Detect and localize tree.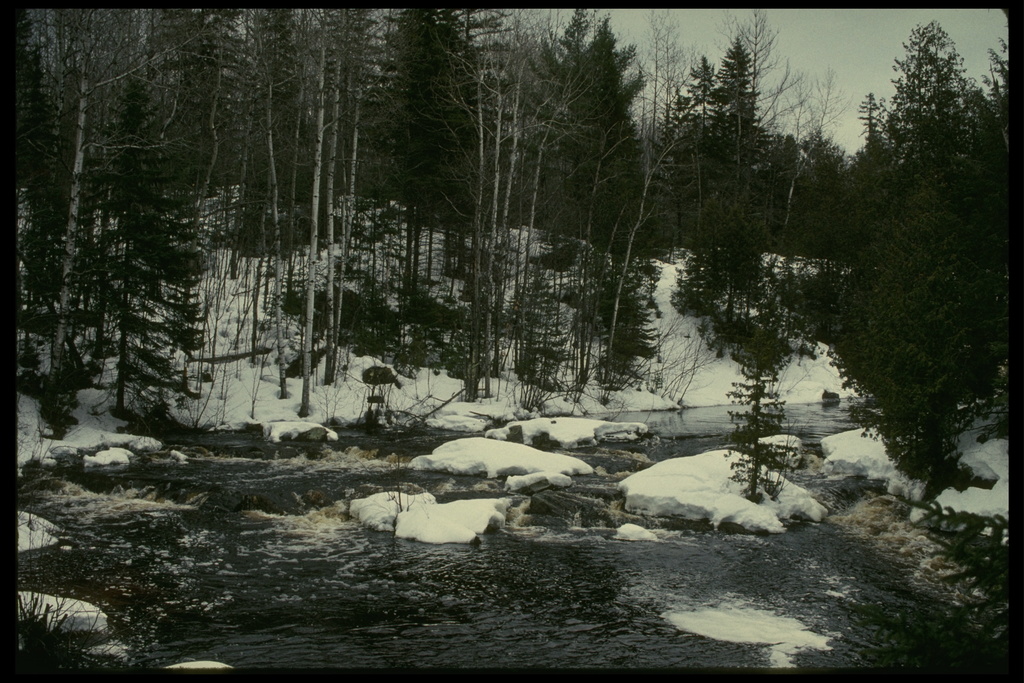
Localized at <bbox>683, 6, 854, 452</bbox>.
